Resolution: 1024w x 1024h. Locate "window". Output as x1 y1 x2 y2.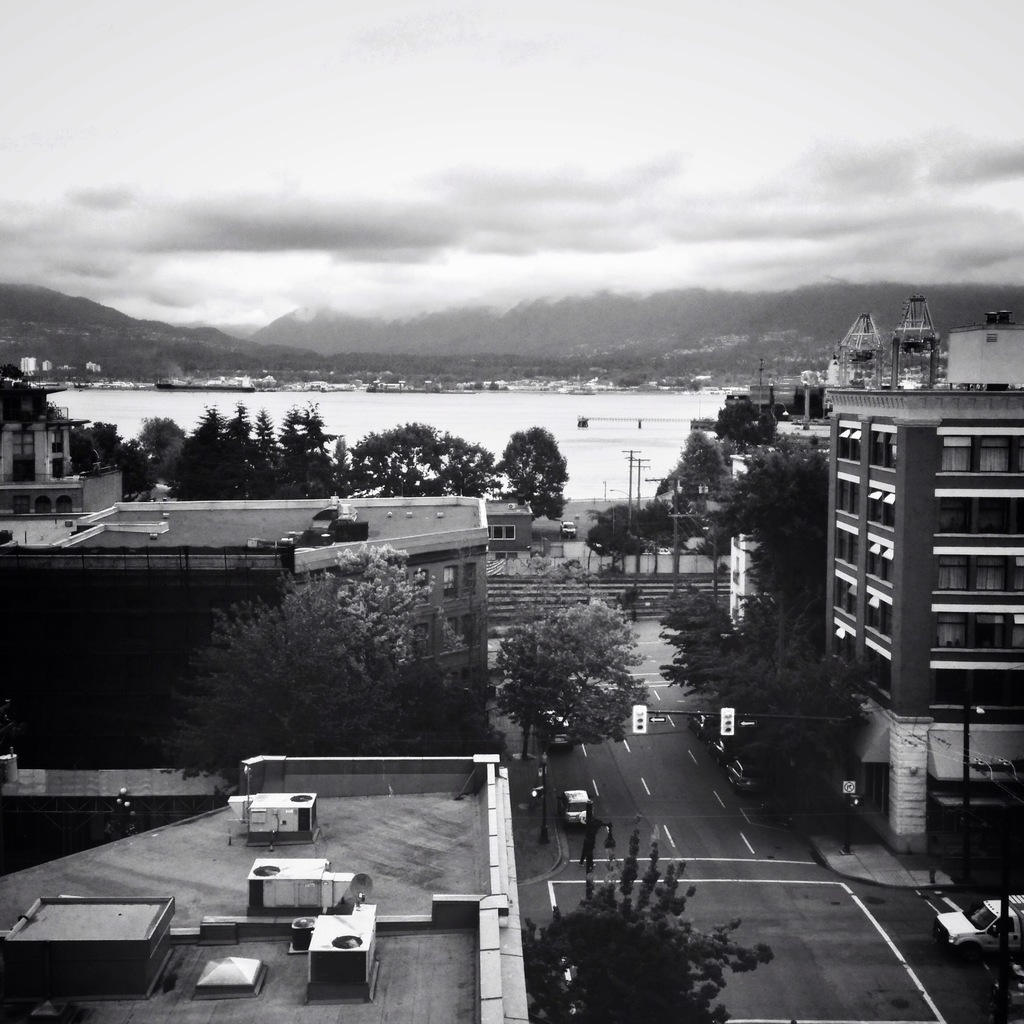
883 488 895 531.
